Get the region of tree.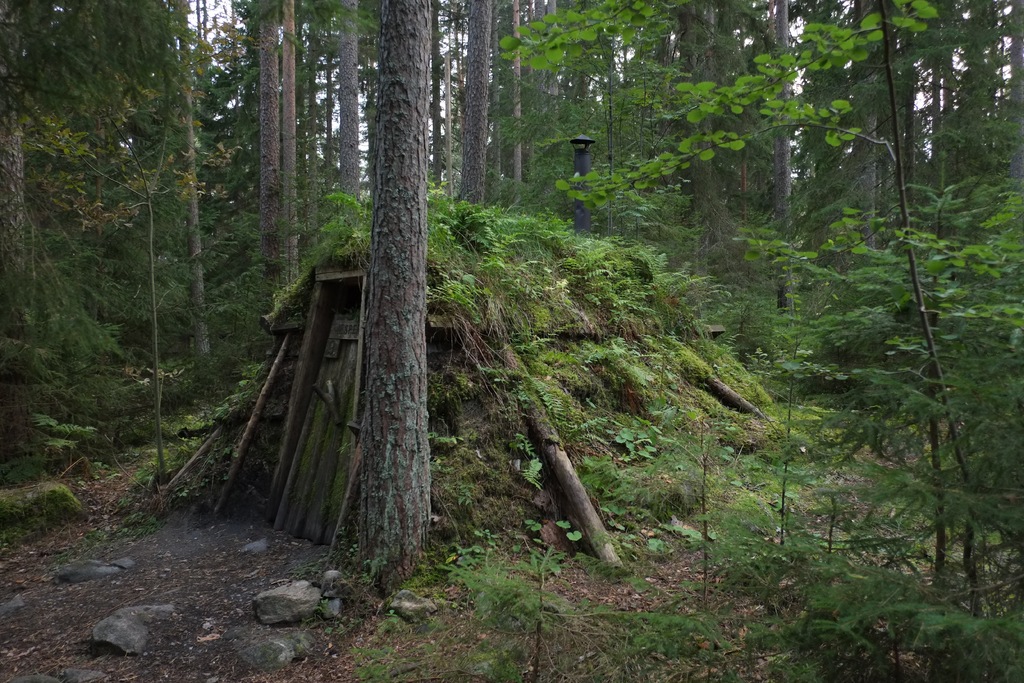
bbox=(15, 17, 248, 526).
